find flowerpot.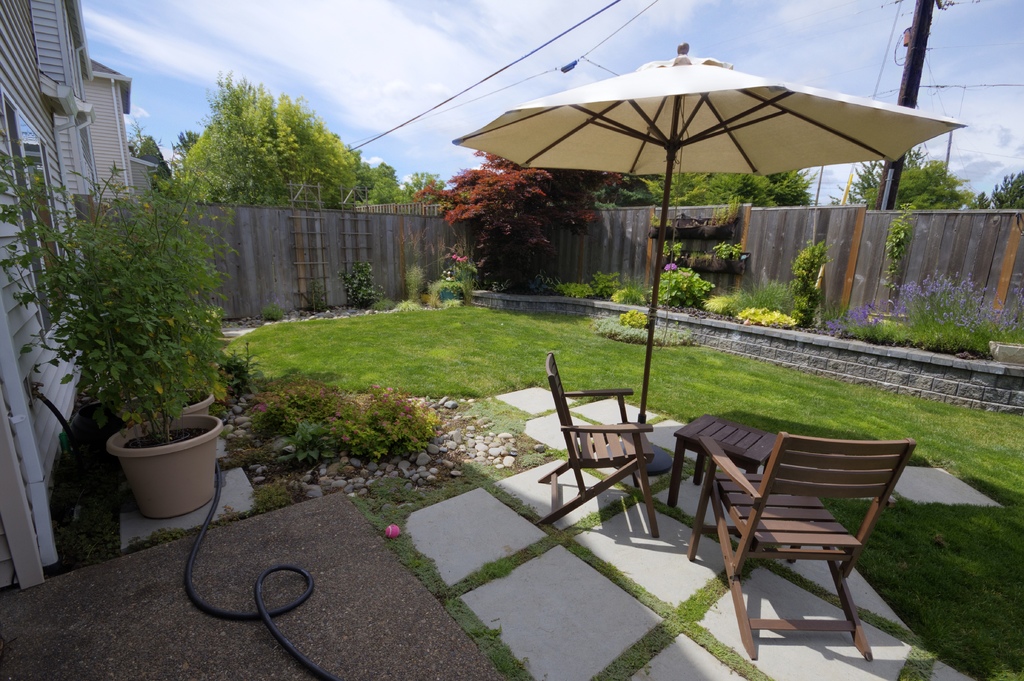
crop(104, 409, 222, 526).
